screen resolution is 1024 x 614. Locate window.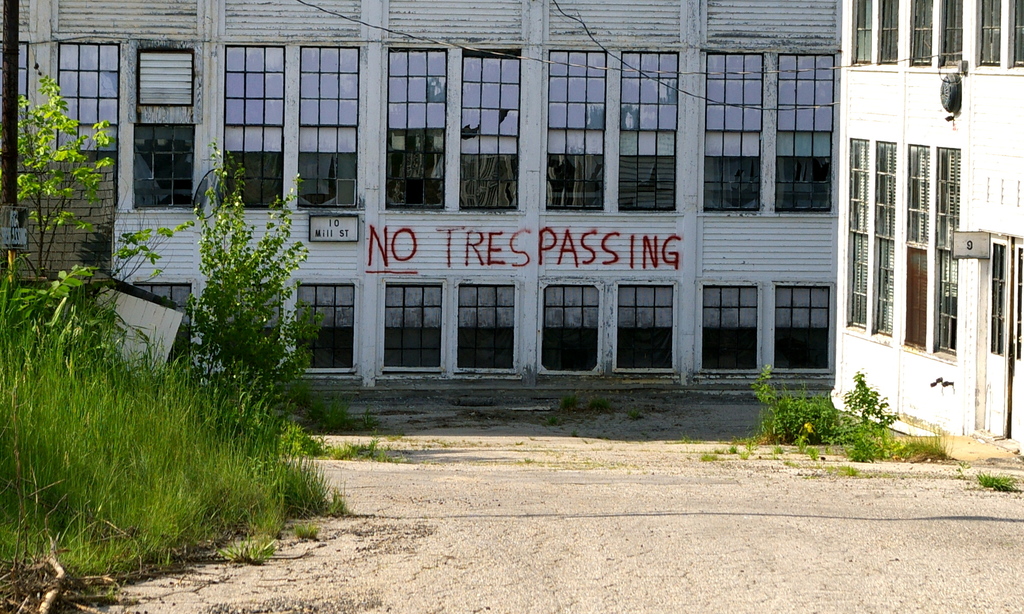
rect(620, 47, 682, 219).
